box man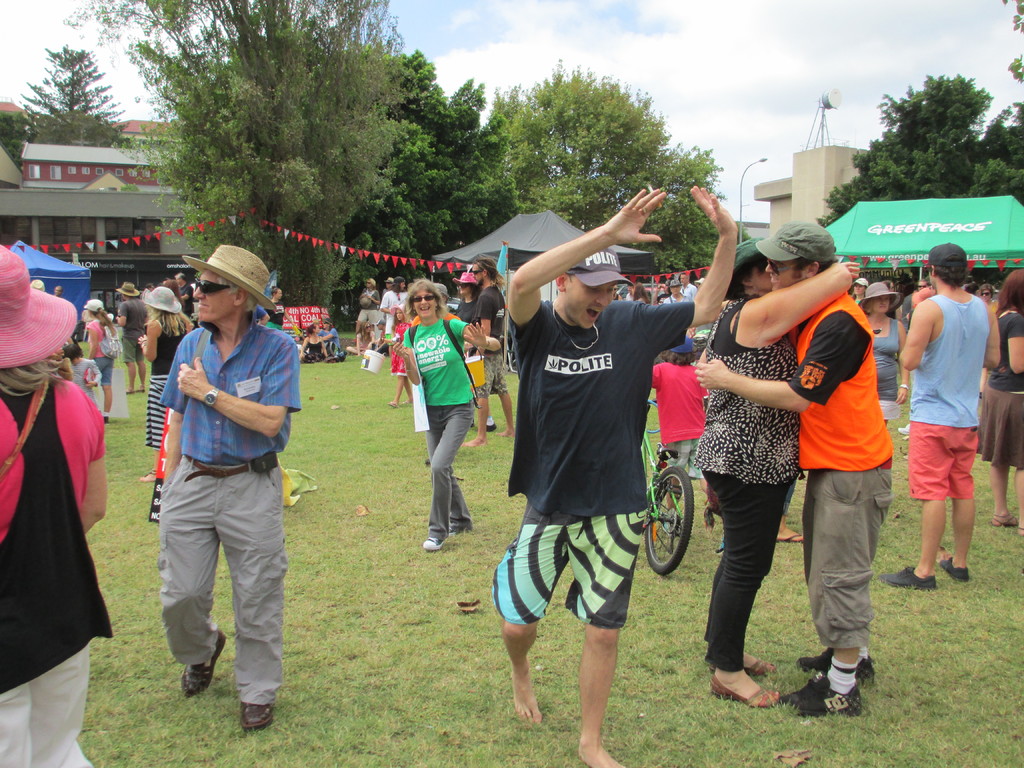
left=664, top=278, right=695, bottom=301
